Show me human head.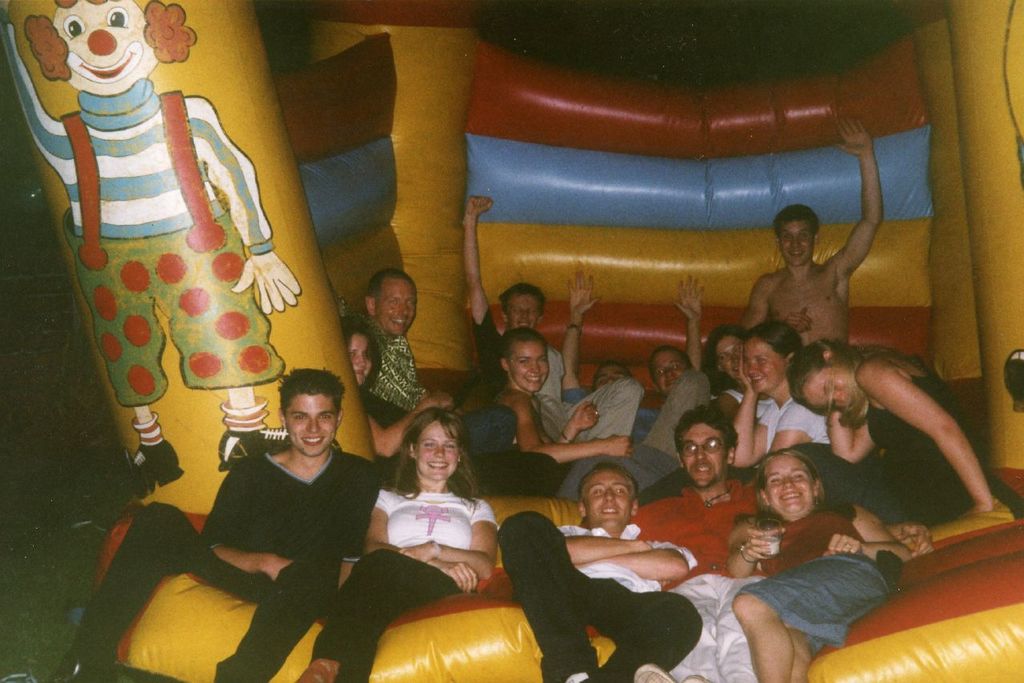
human head is here: (left=766, top=449, right=838, bottom=530).
